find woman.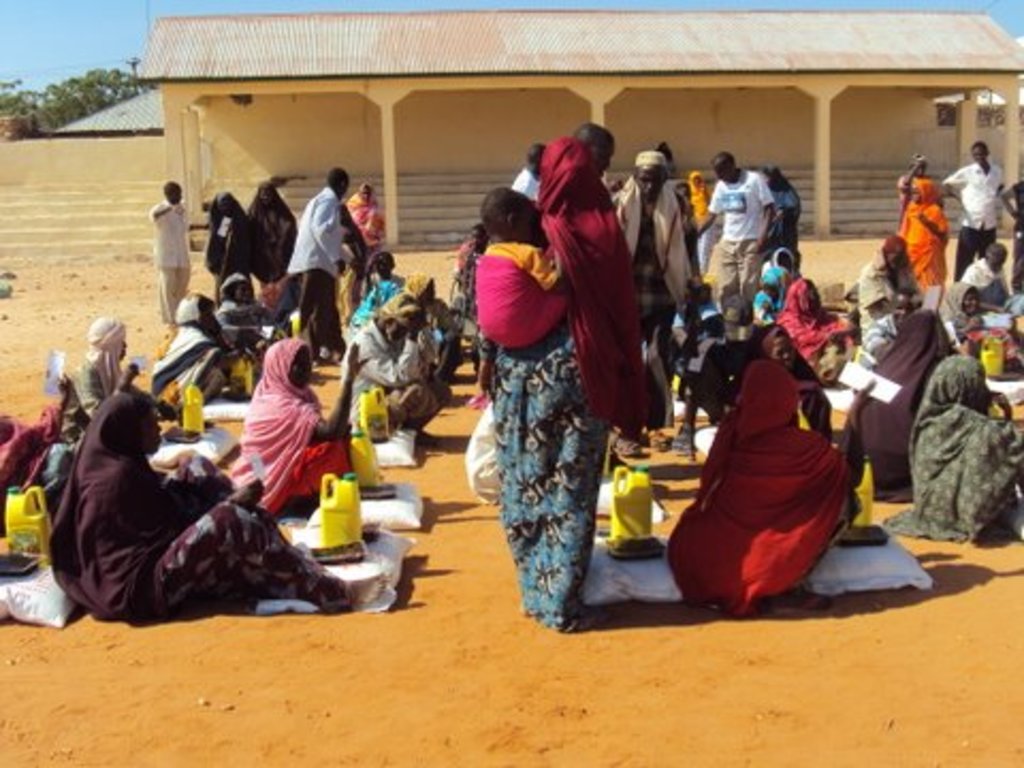
locate(849, 307, 969, 510).
